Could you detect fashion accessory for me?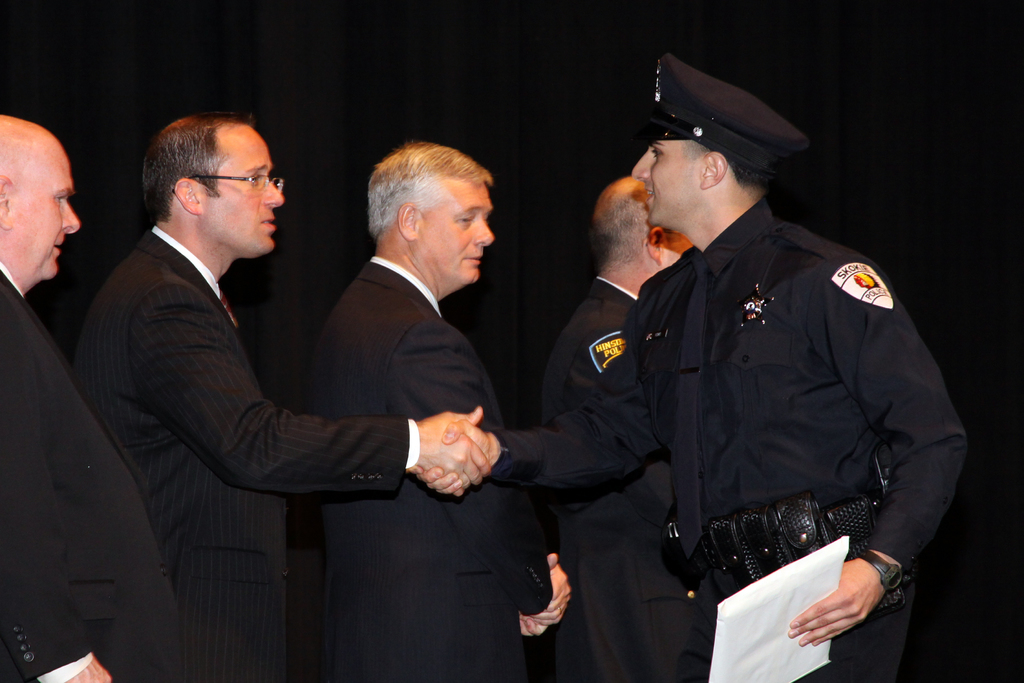
Detection result: l=844, t=540, r=902, b=591.
